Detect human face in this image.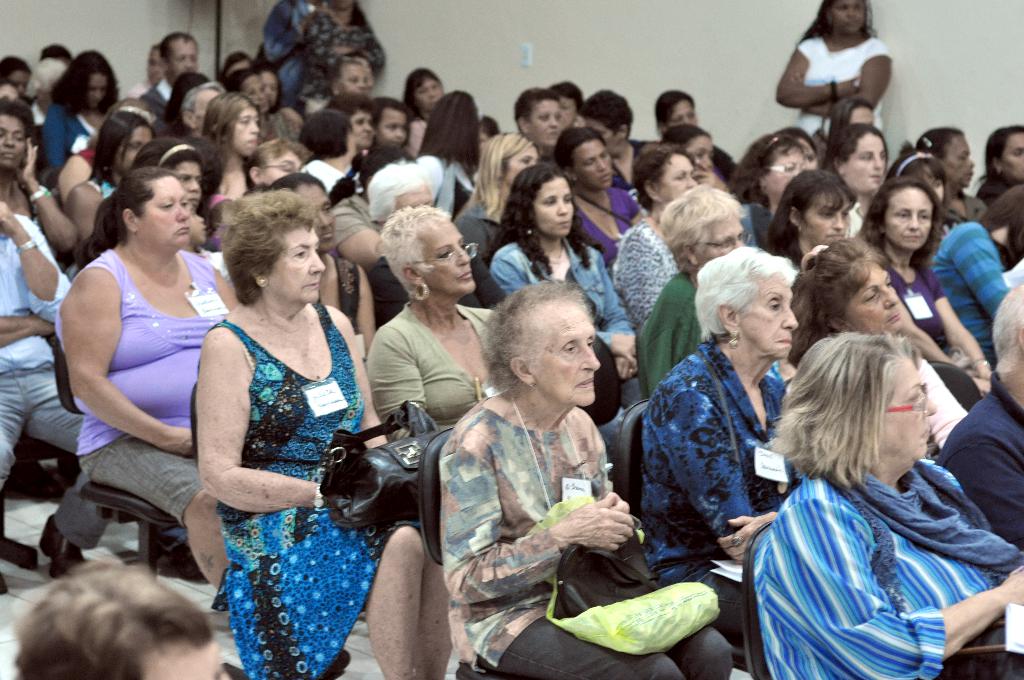
Detection: x1=844, y1=104, x2=877, y2=129.
